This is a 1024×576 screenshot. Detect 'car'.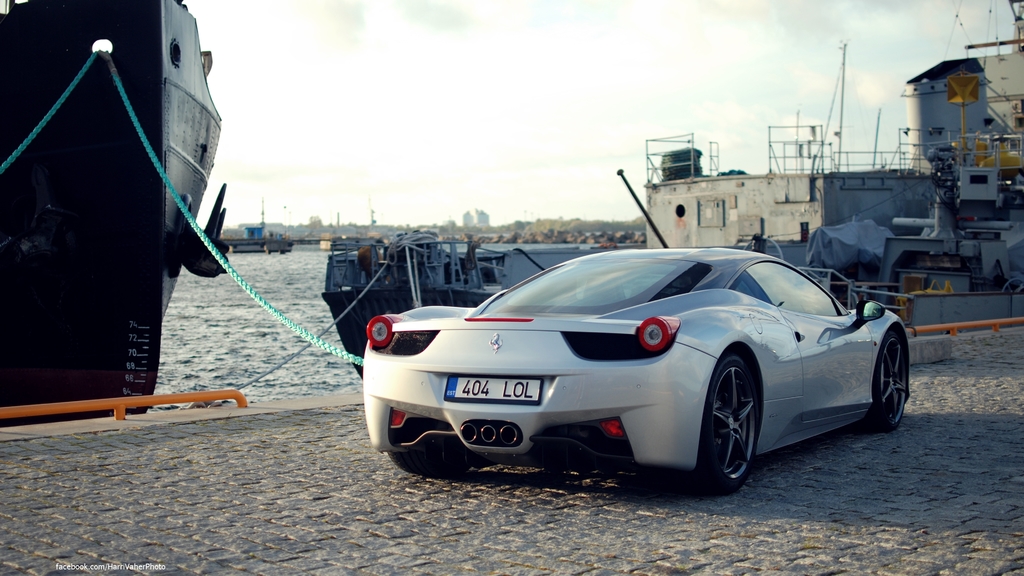
bbox=[336, 238, 919, 476].
